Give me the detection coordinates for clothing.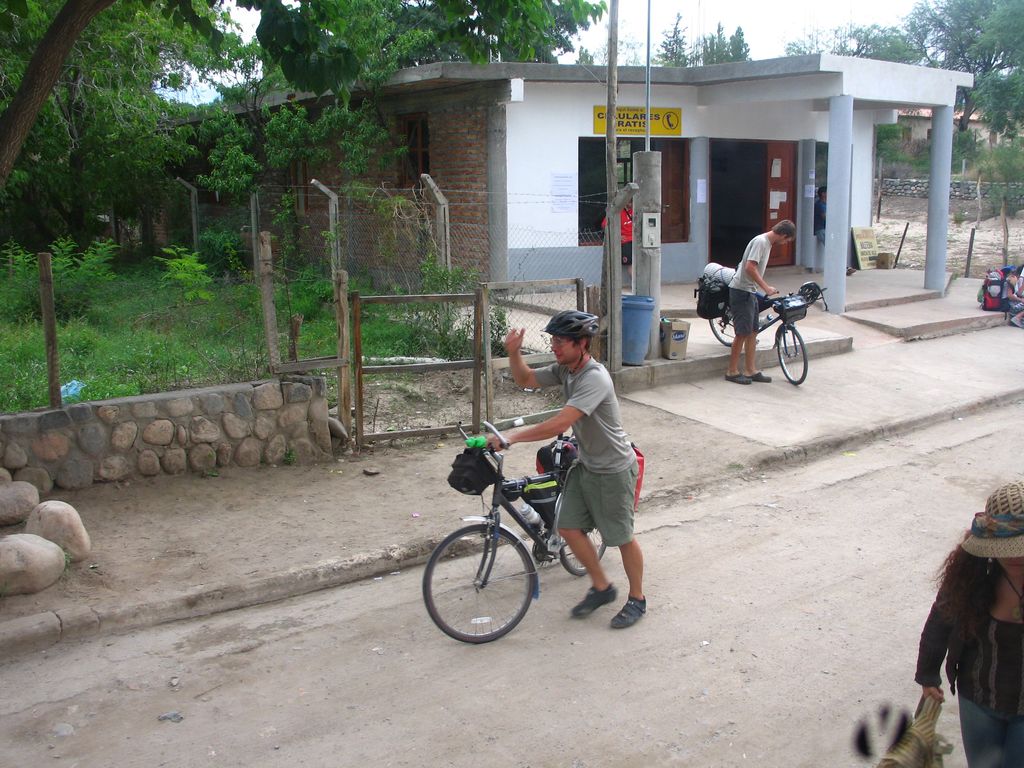
[x1=723, y1=284, x2=764, y2=342].
